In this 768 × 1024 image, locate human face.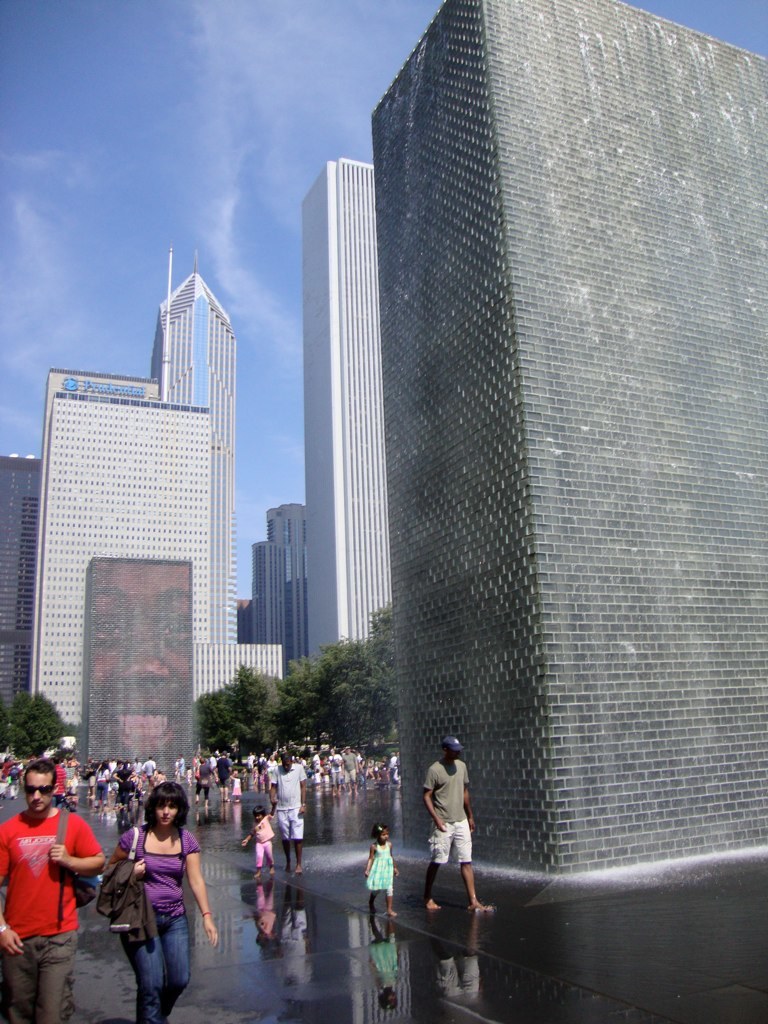
Bounding box: 149/795/181/830.
